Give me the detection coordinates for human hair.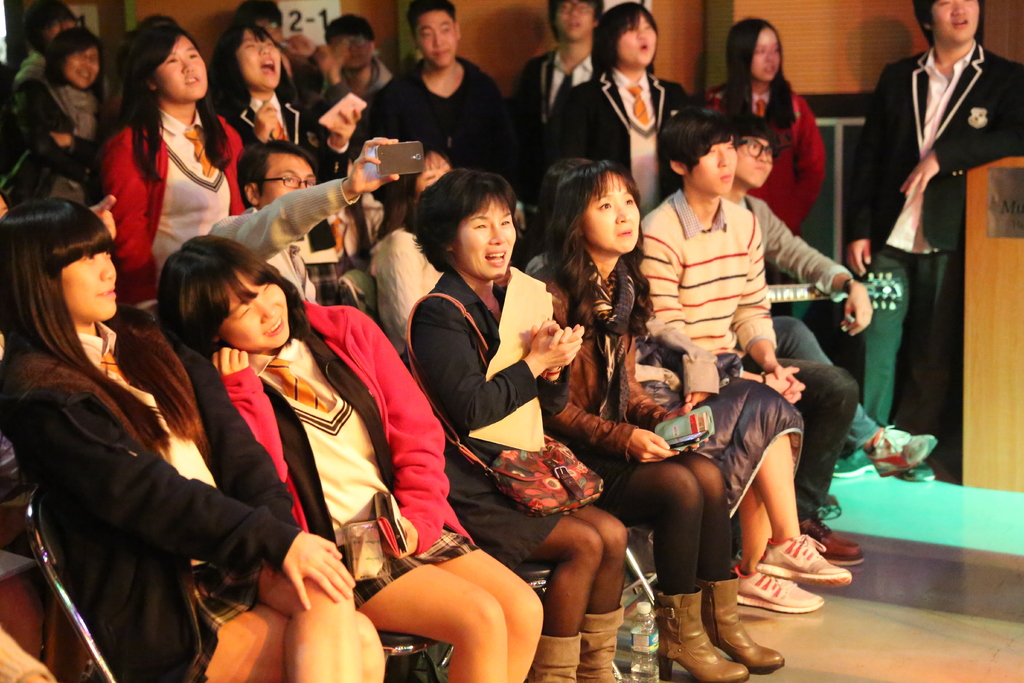
pyautogui.locateOnScreen(121, 8, 225, 190).
